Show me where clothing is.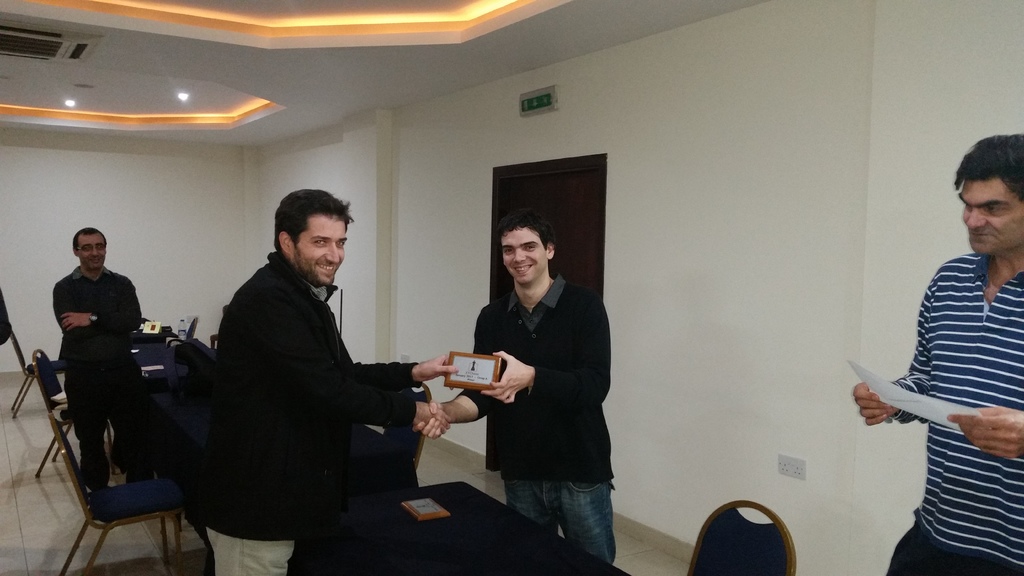
clothing is at pyautogui.locateOnScreen(200, 252, 424, 575).
